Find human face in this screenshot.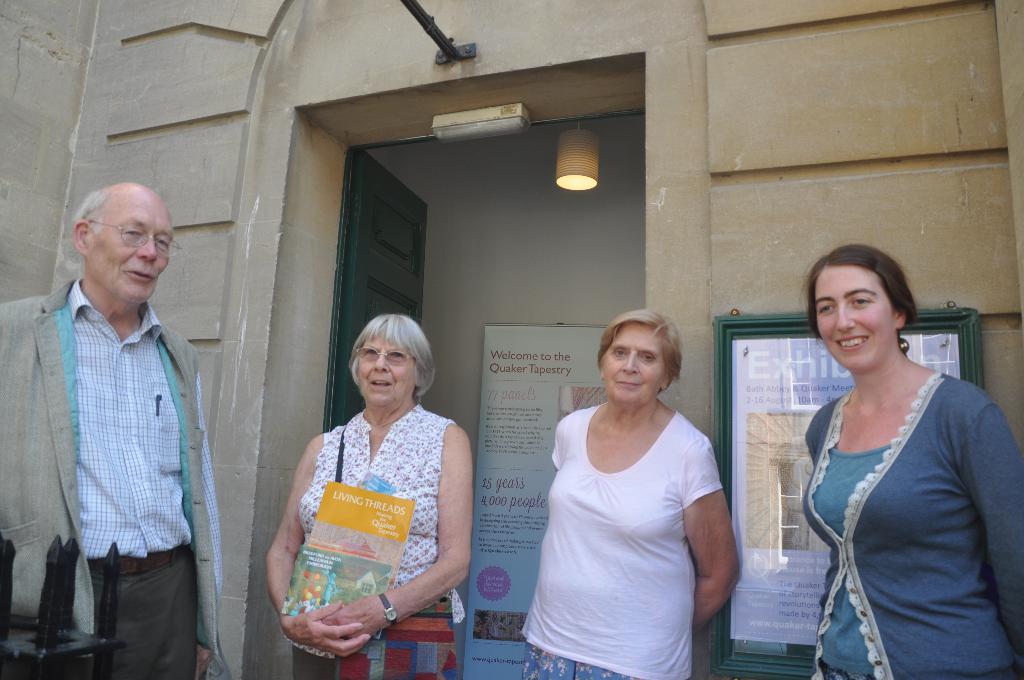
The bounding box for human face is pyautogui.locateOnScreen(354, 334, 424, 398).
